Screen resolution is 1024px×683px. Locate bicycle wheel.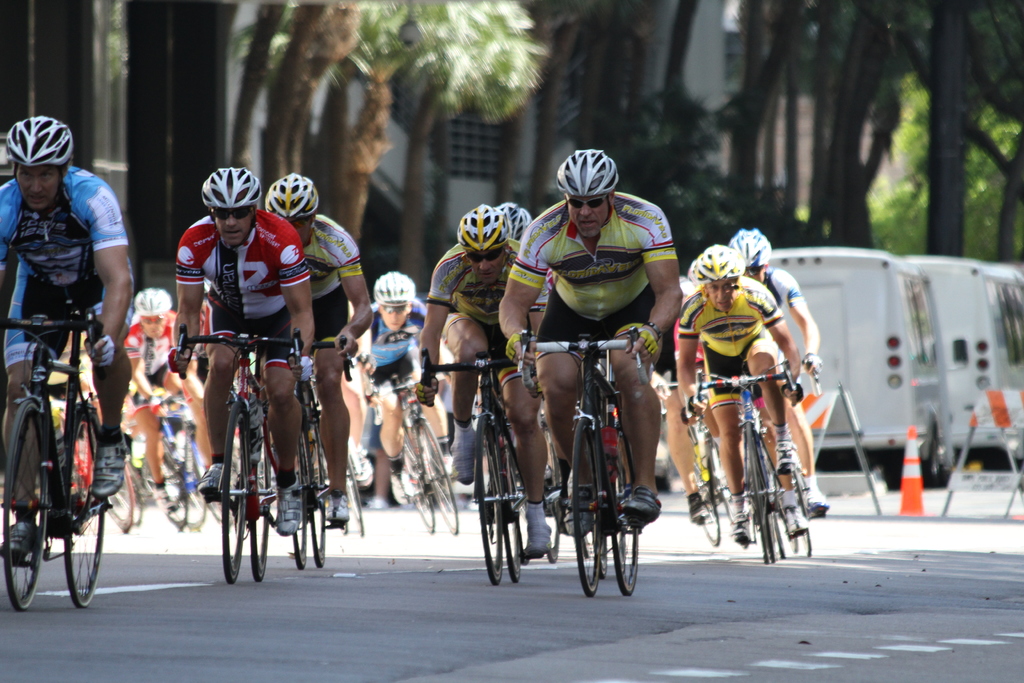
bbox=[568, 413, 609, 597].
